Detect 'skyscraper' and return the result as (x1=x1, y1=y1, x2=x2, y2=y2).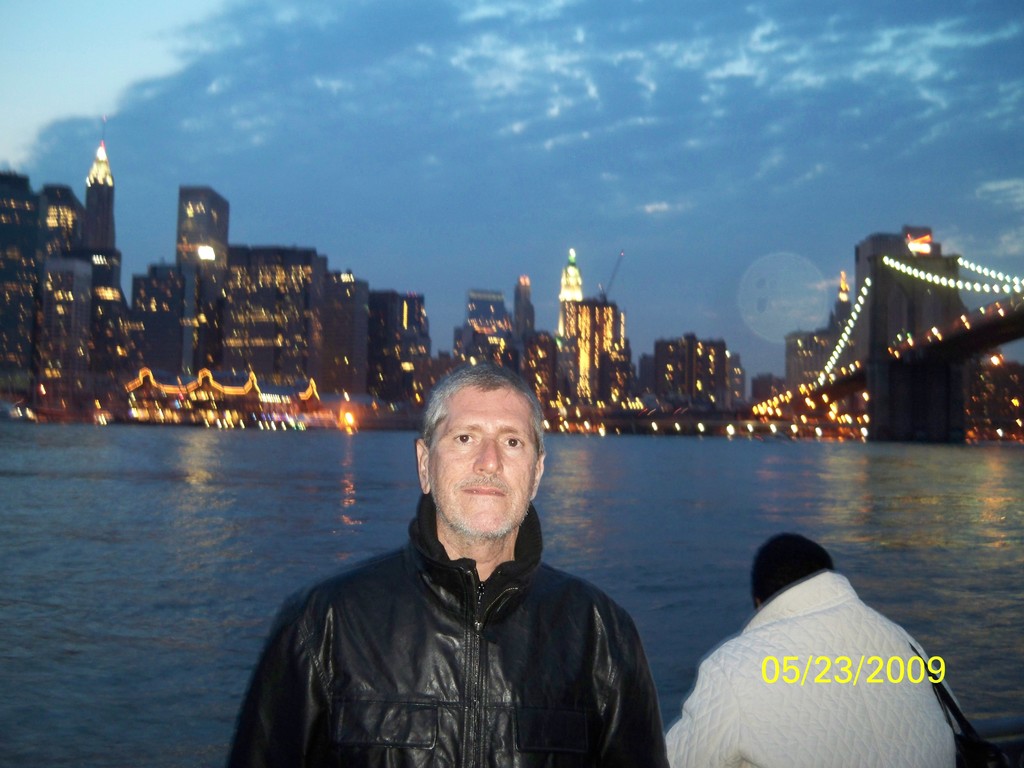
(x1=378, y1=287, x2=435, y2=399).
